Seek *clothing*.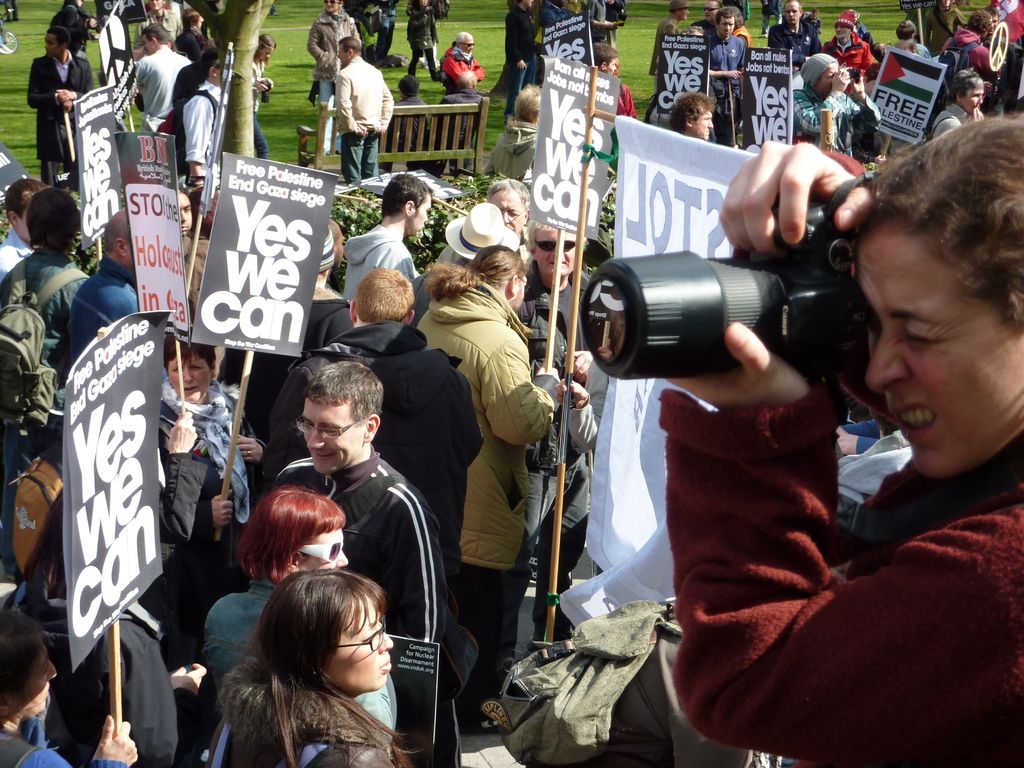
crop(0, 568, 180, 767).
